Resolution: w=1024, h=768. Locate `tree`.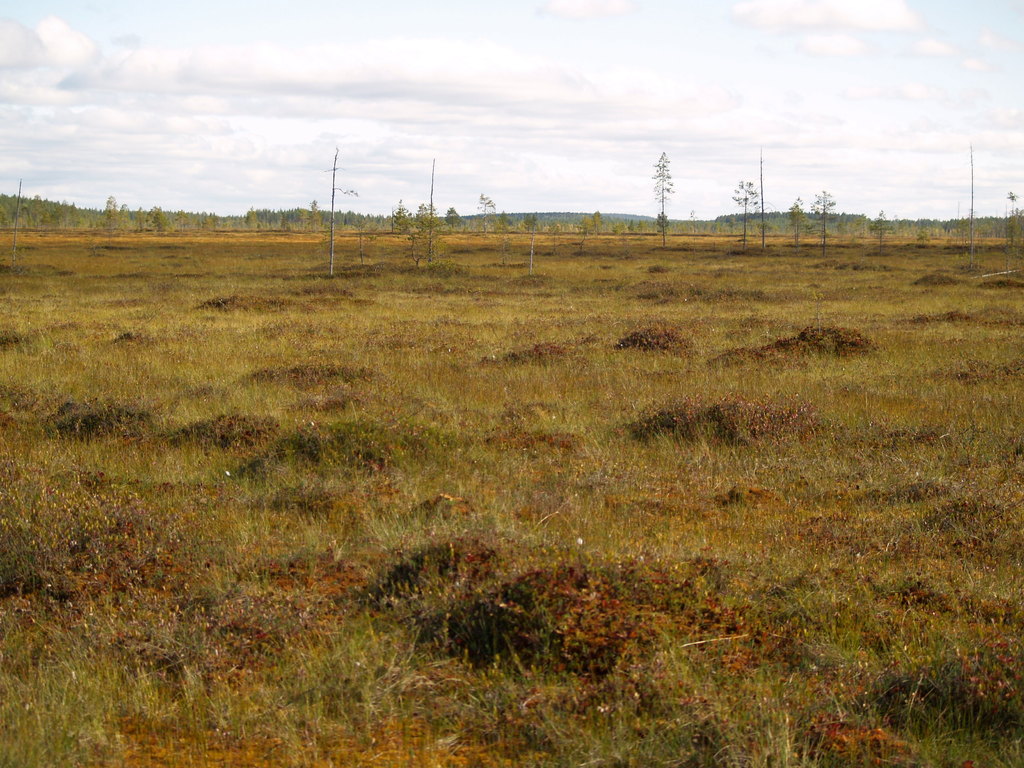
[left=148, top=205, right=164, bottom=227].
